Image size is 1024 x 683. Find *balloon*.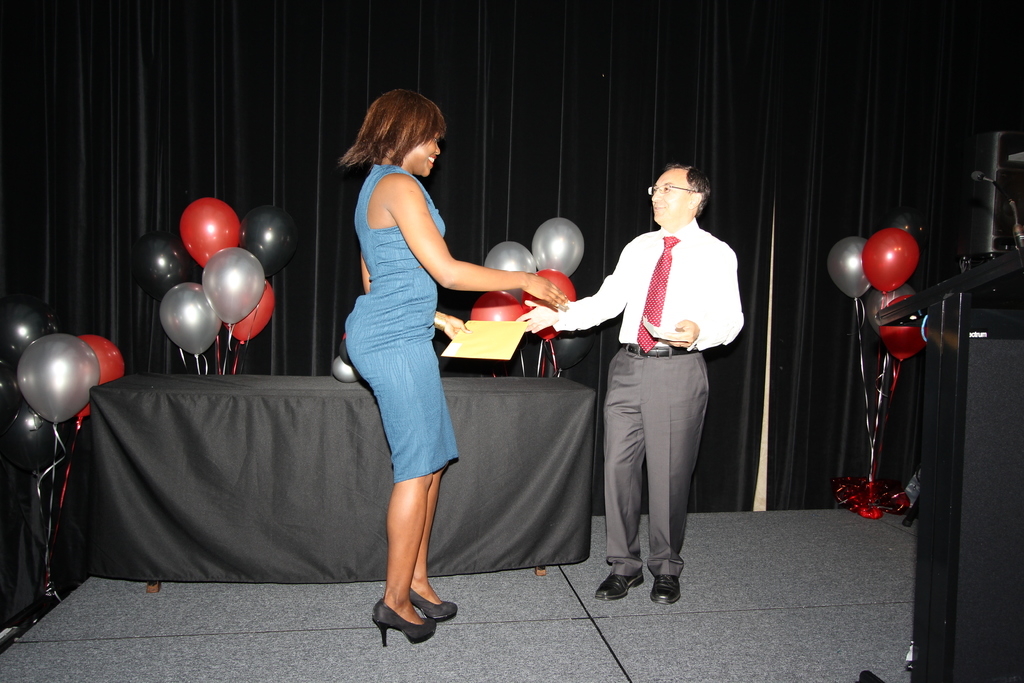
BBox(485, 240, 535, 272).
